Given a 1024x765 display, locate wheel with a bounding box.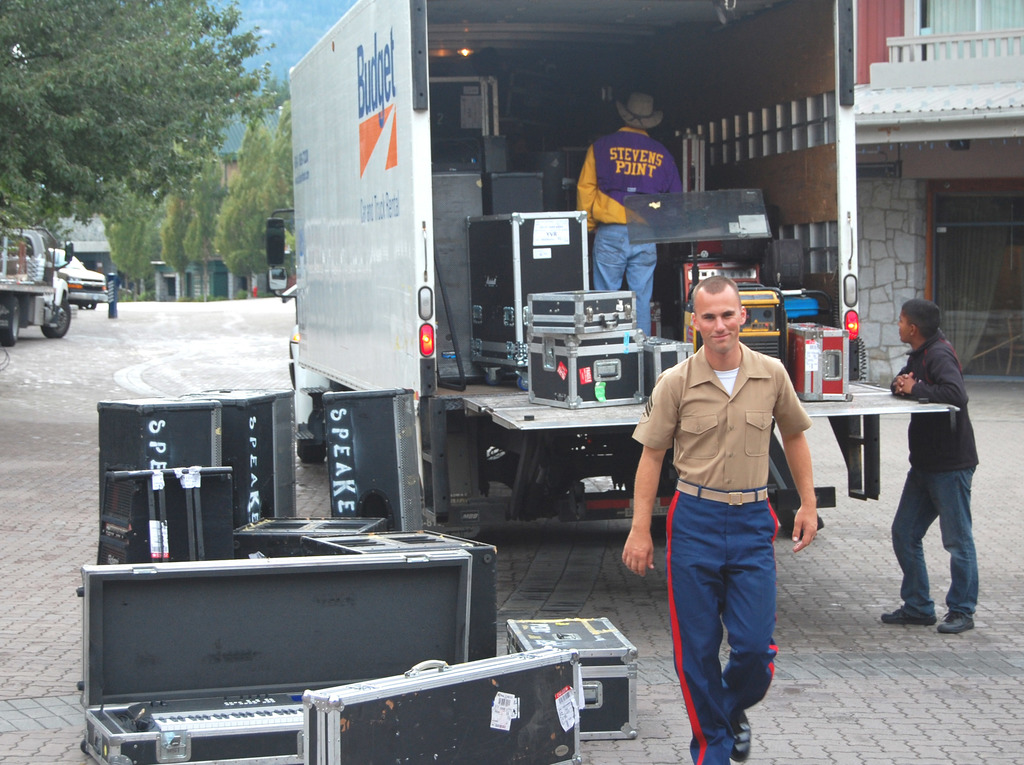
Located: (x1=0, y1=298, x2=19, y2=347).
